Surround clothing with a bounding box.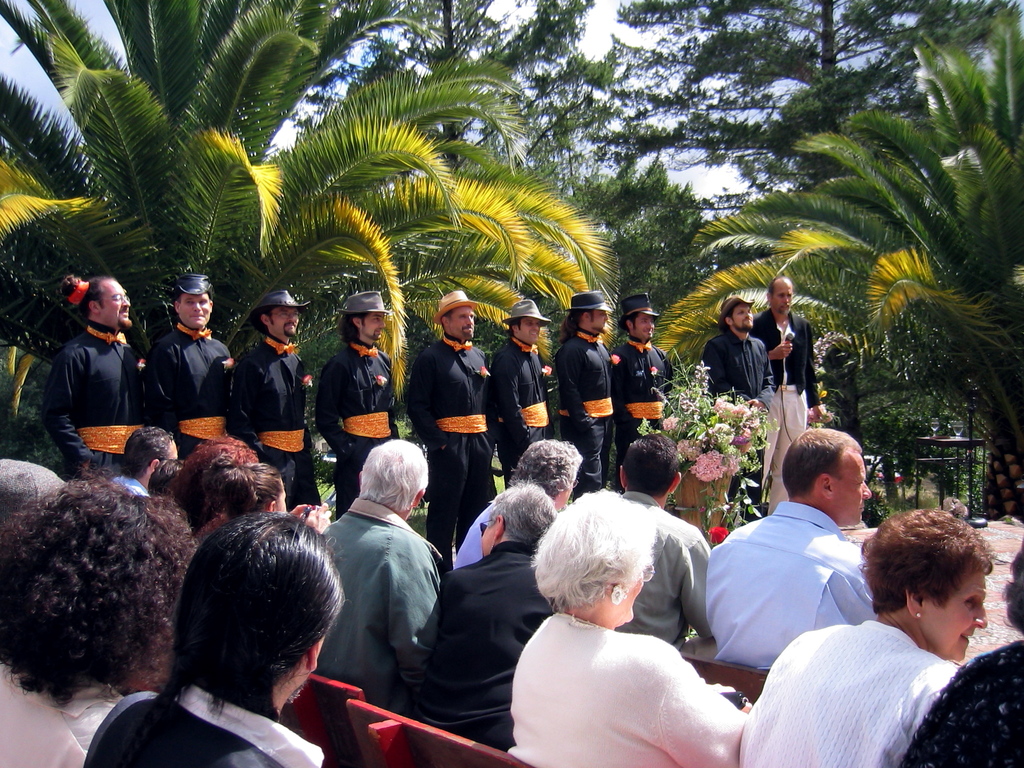
rect(113, 475, 149, 496).
